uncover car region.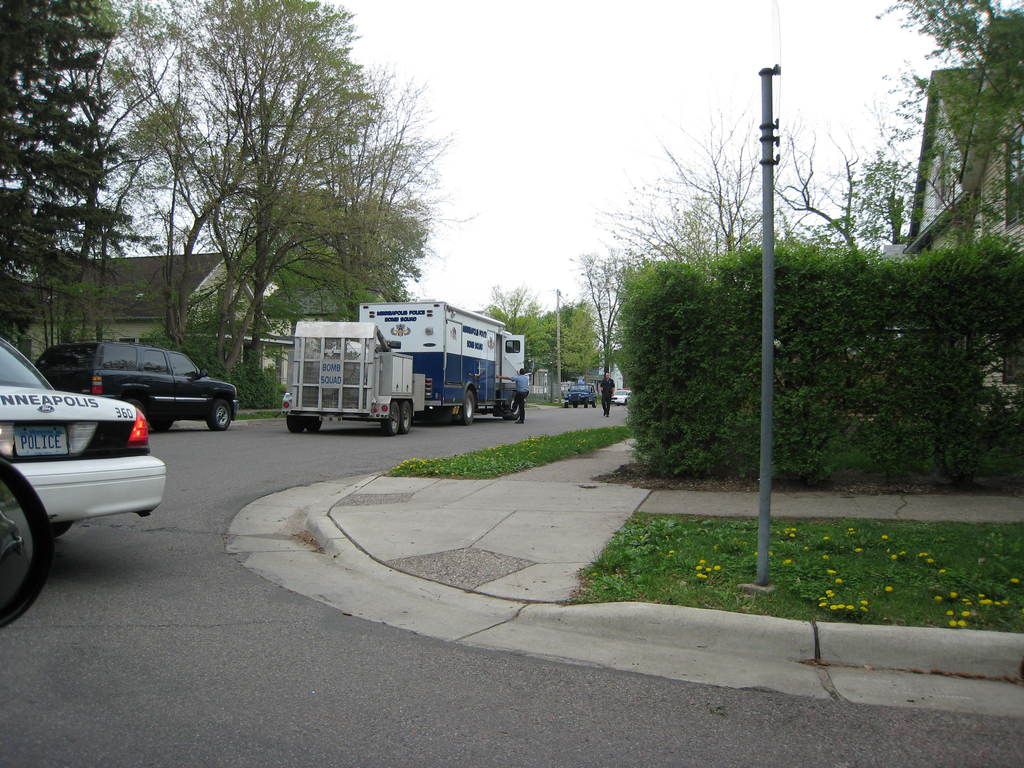
Uncovered: region(0, 338, 175, 532).
